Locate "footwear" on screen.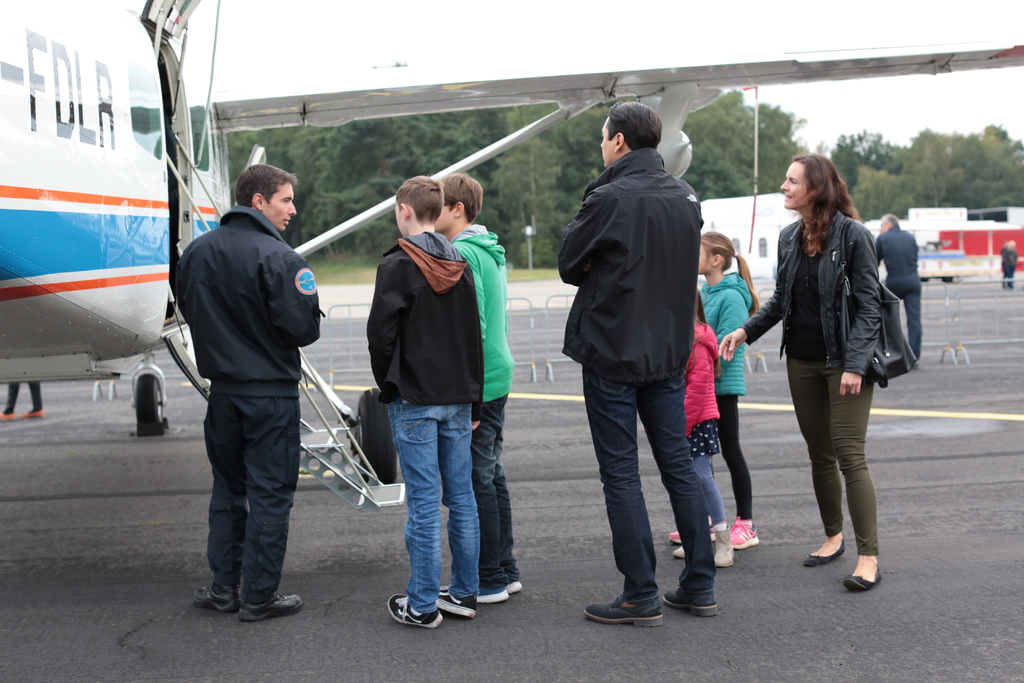
On screen at <box>714,525,737,566</box>.
